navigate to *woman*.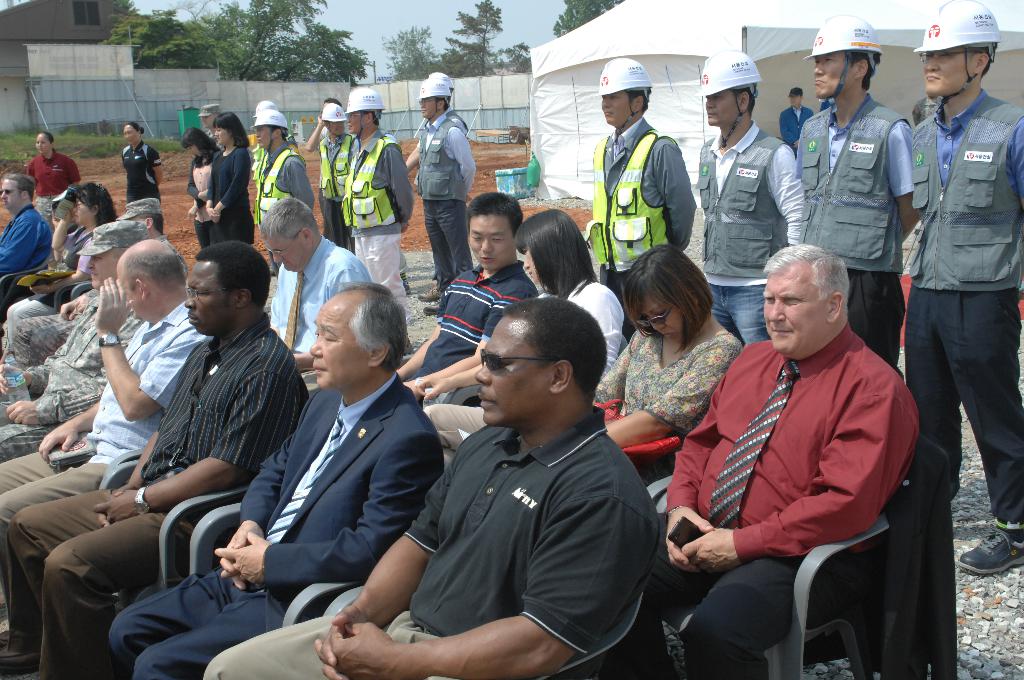
Navigation target: <region>21, 133, 86, 273</region>.
